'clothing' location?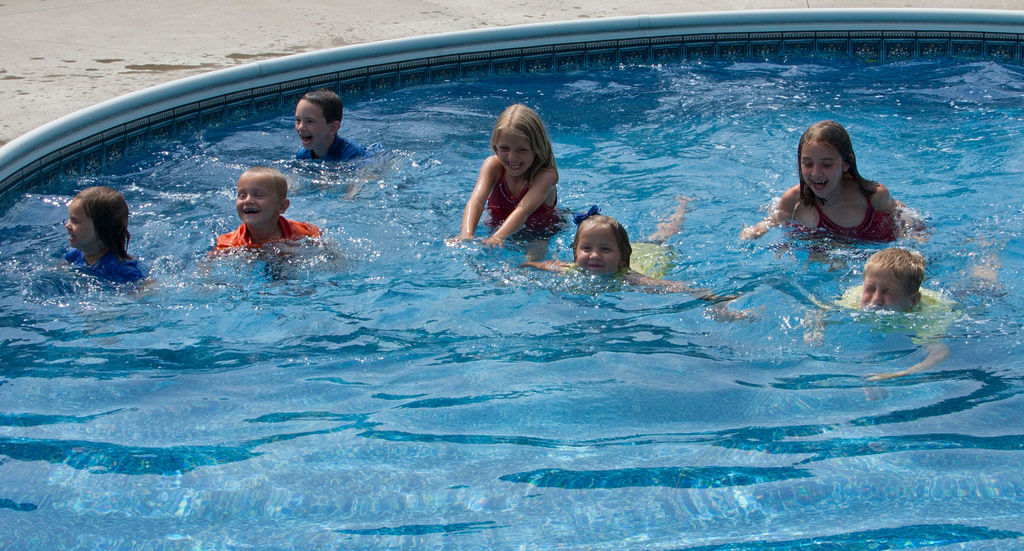
rect(811, 198, 896, 240)
